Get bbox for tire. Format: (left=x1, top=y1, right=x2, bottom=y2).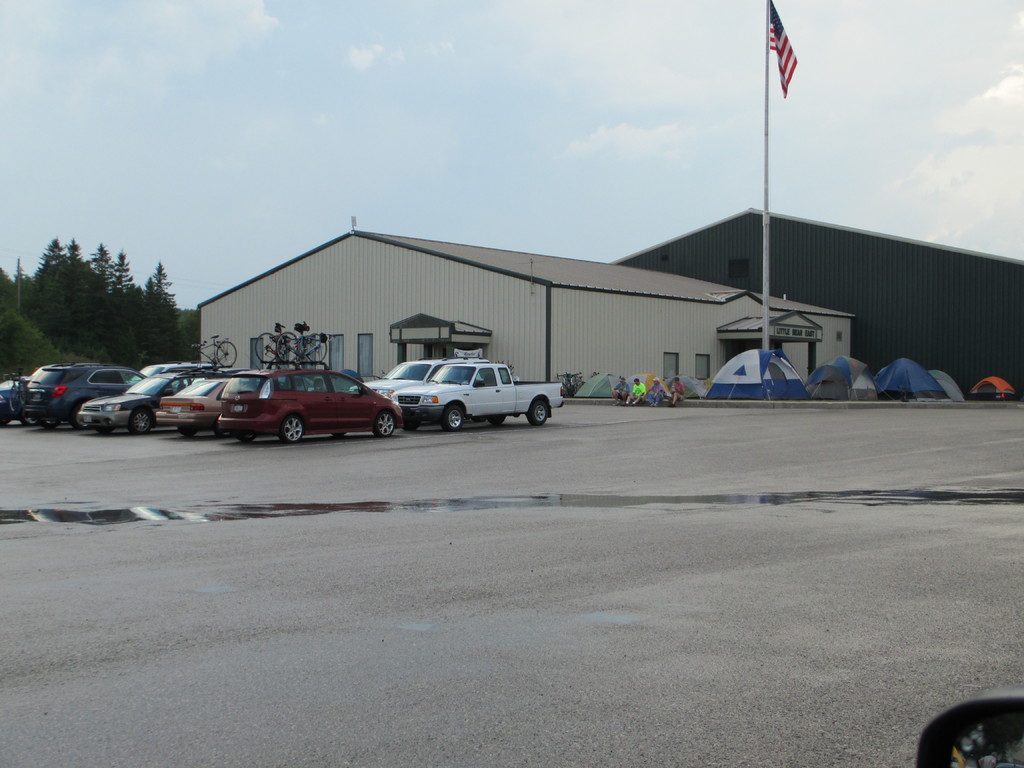
(left=526, top=401, right=547, bottom=425).
